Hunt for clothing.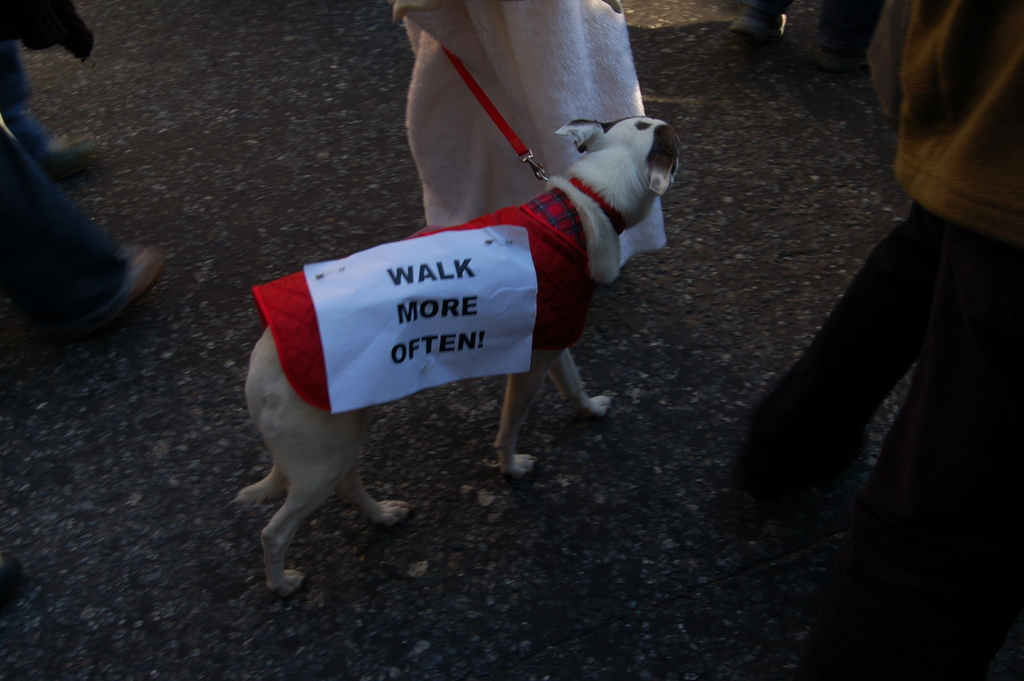
Hunted down at 398 0 668 271.
